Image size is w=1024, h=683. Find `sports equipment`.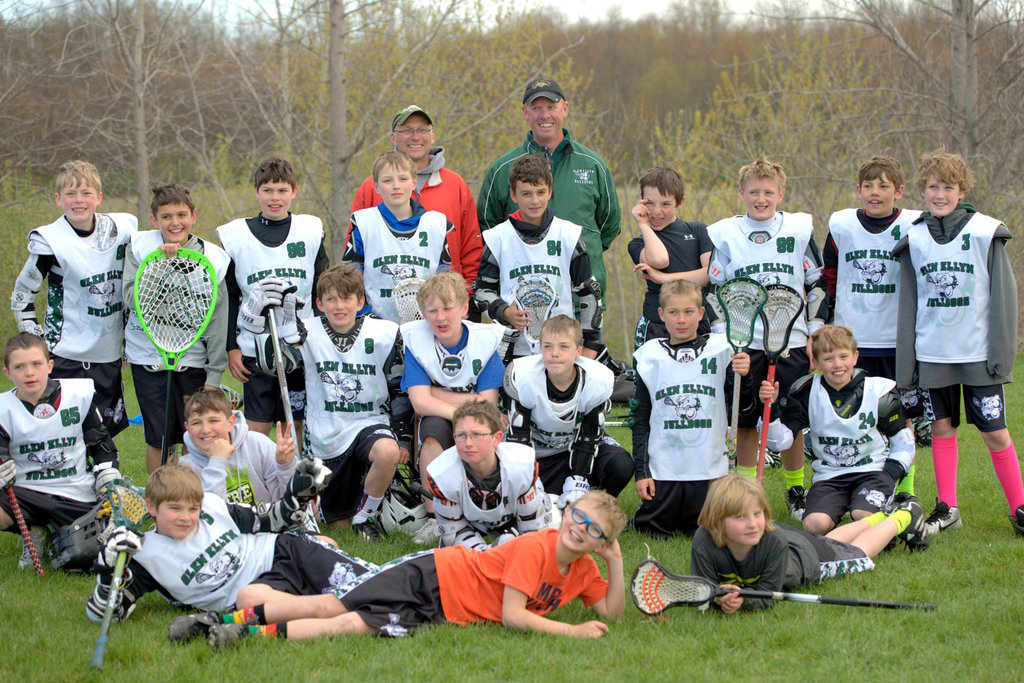
left=535, top=475, right=552, bottom=517.
